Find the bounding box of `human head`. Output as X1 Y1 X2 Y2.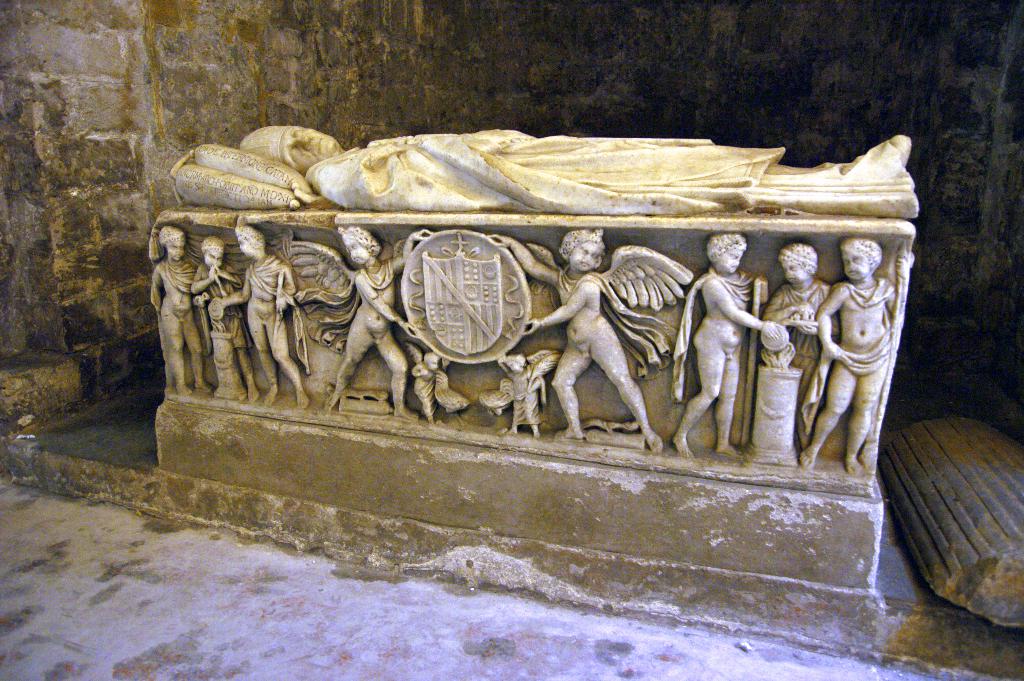
201 237 225 268.
